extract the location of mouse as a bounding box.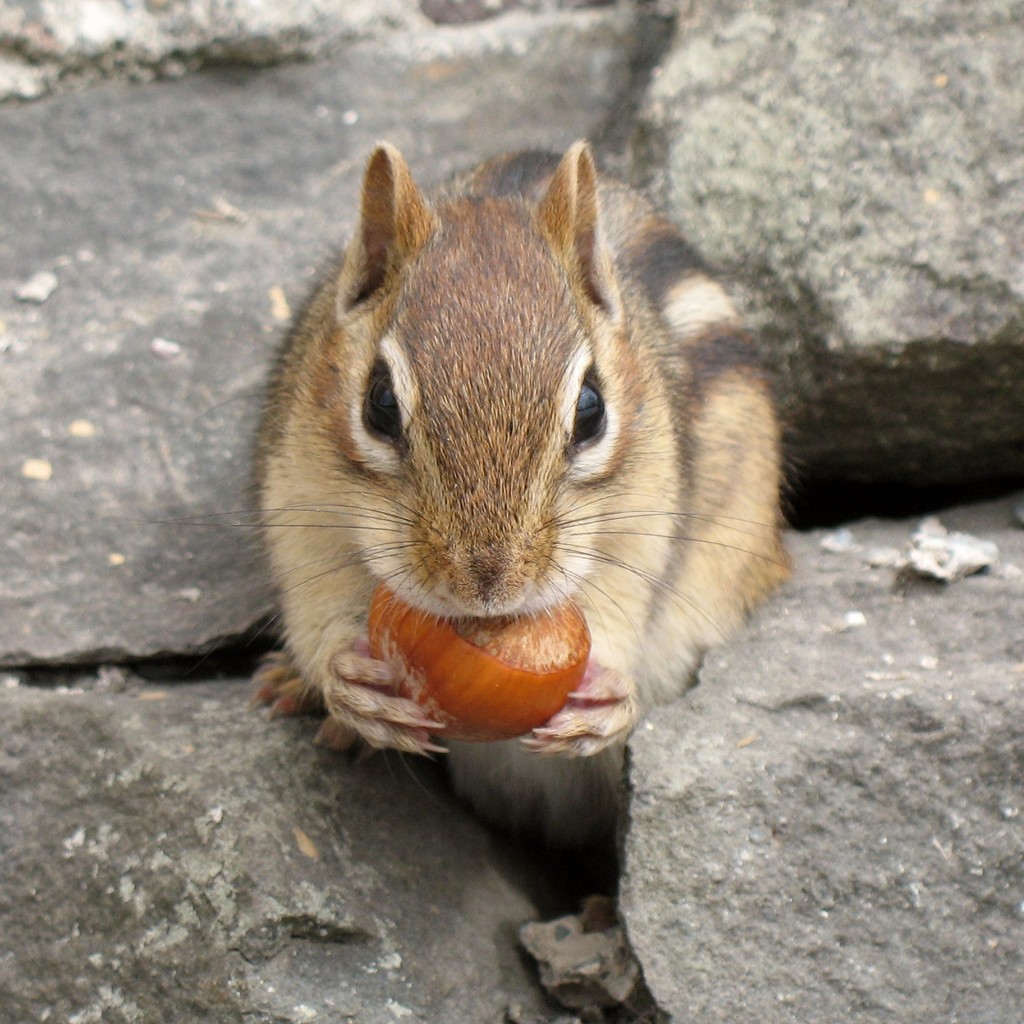
[left=305, top=158, right=783, bottom=775].
